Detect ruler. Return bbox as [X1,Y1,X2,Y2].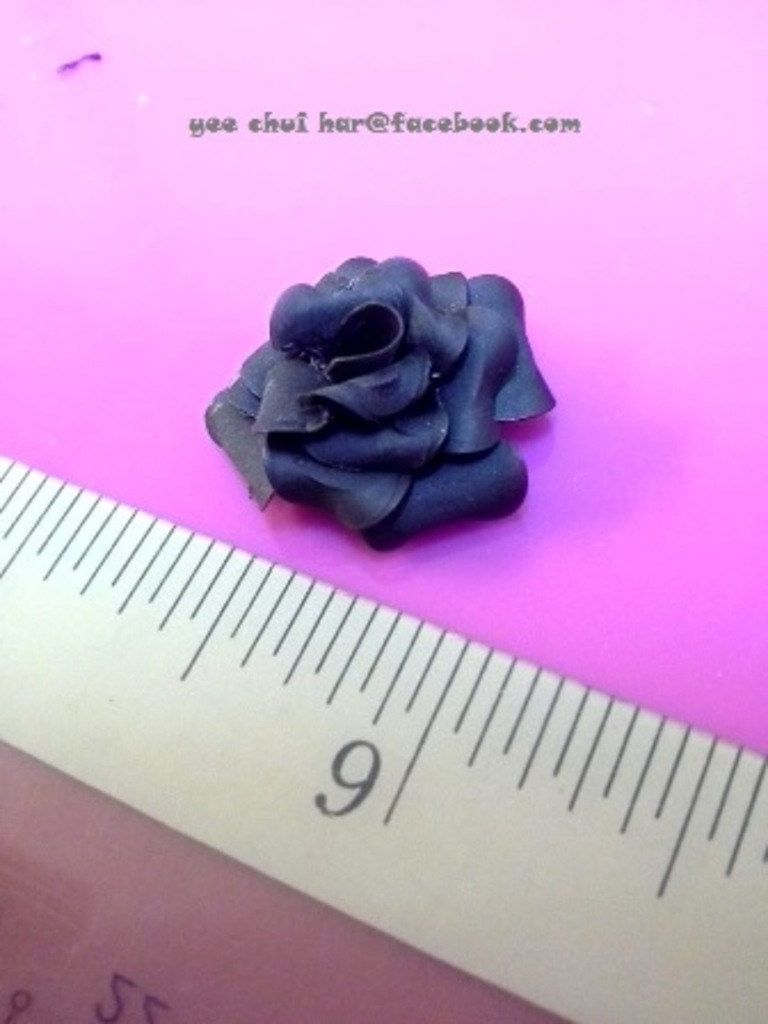
[0,453,763,1022].
